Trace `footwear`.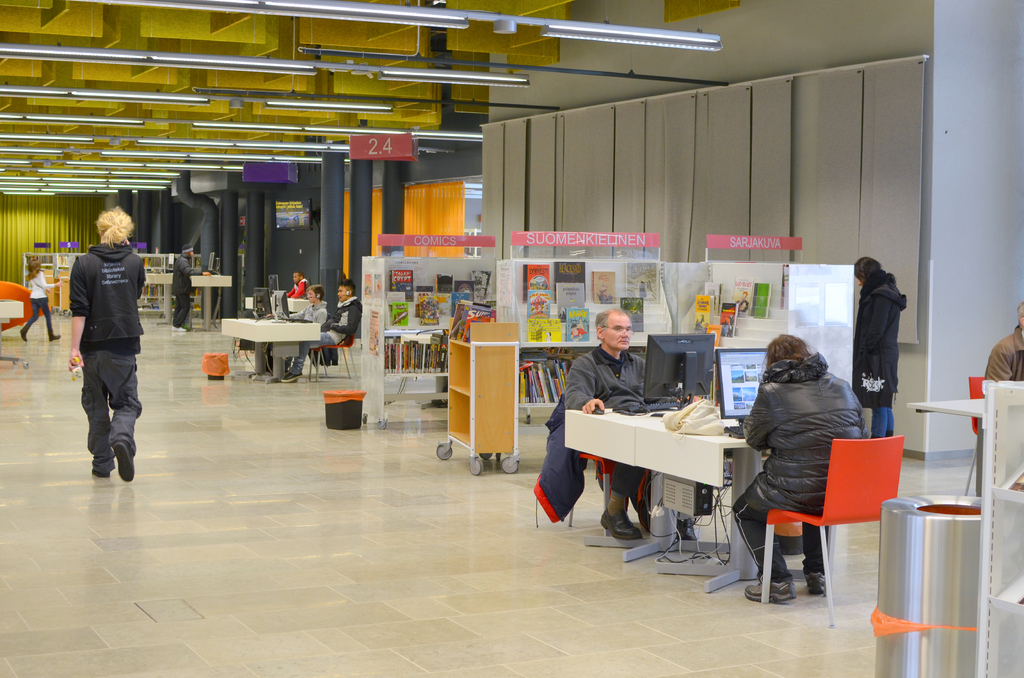
Traced to x1=115, y1=440, x2=134, y2=481.
